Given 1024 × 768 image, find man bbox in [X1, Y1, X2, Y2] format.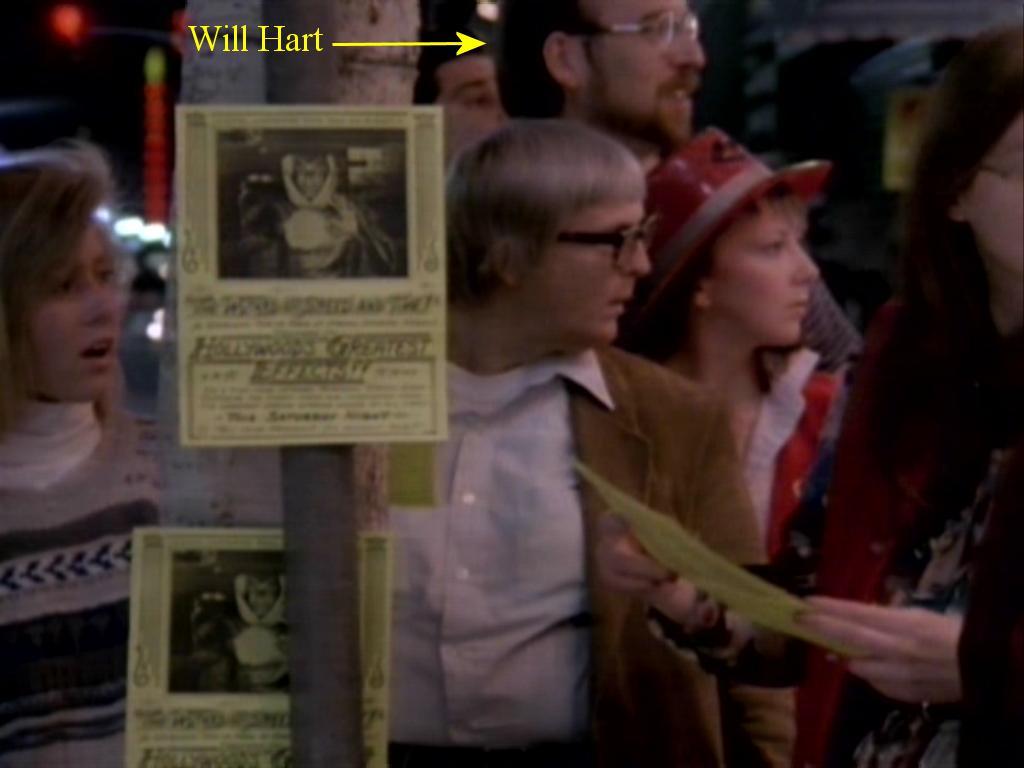
[493, 1, 711, 188].
